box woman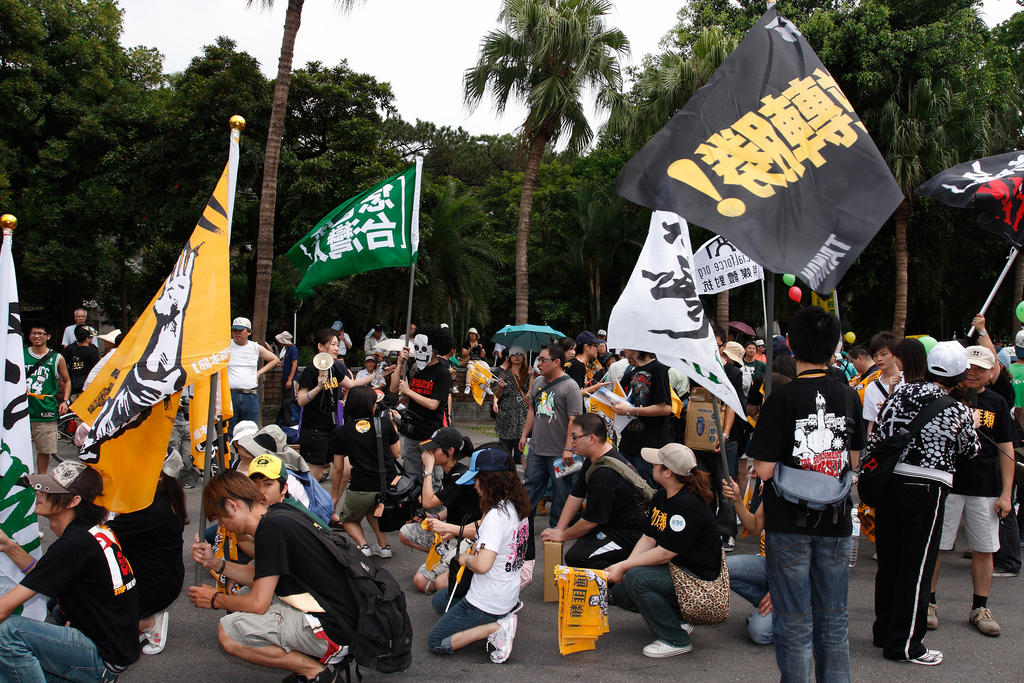
(x1=461, y1=325, x2=492, y2=395)
